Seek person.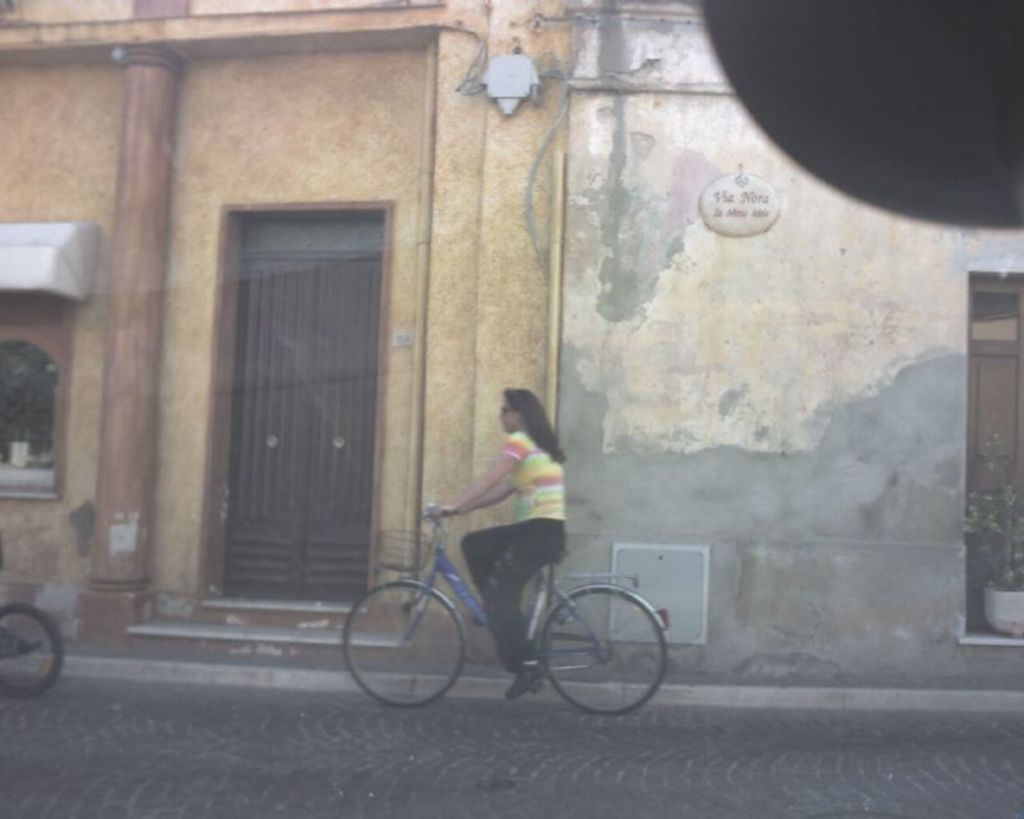
select_region(425, 388, 573, 695).
